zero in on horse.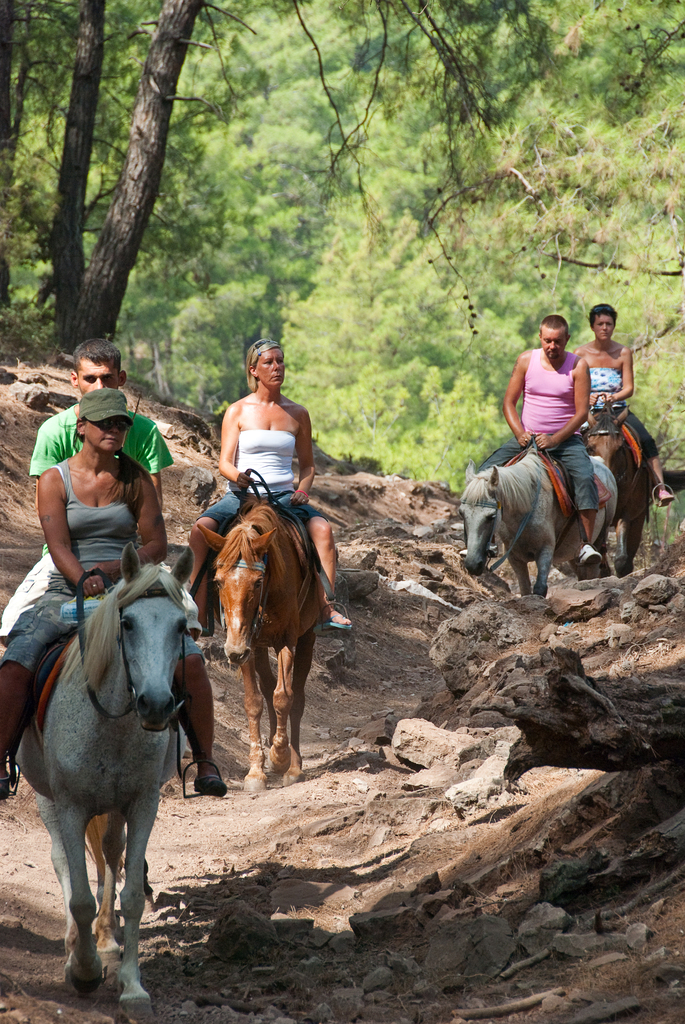
Zeroed in: l=13, t=536, r=184, b=1023.
